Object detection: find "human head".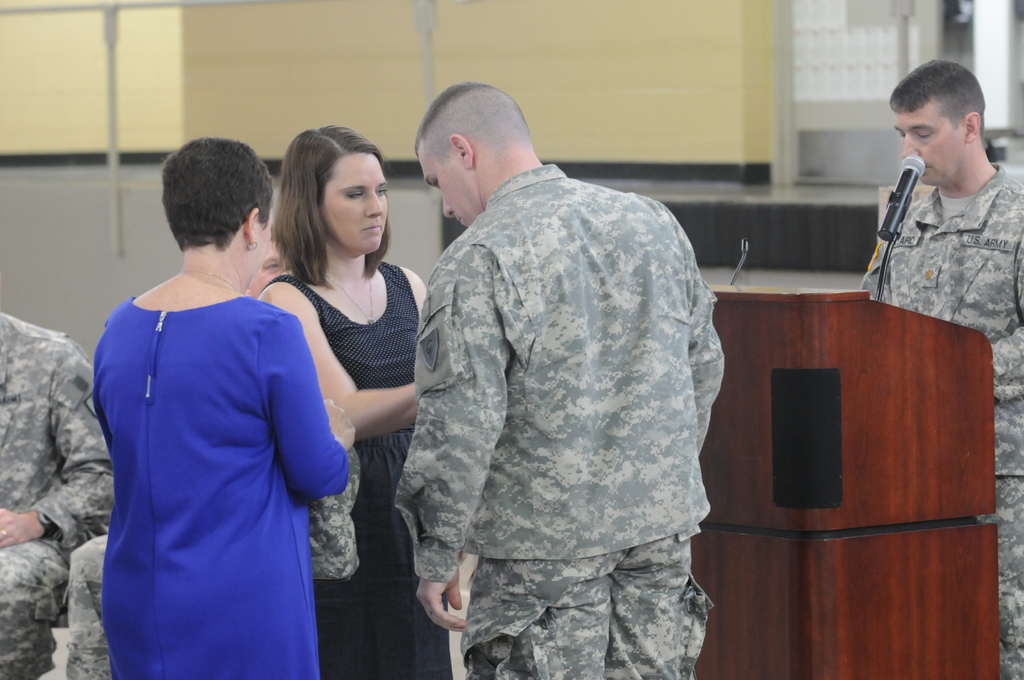
left=887, top=59, right=993, bottom=198.
